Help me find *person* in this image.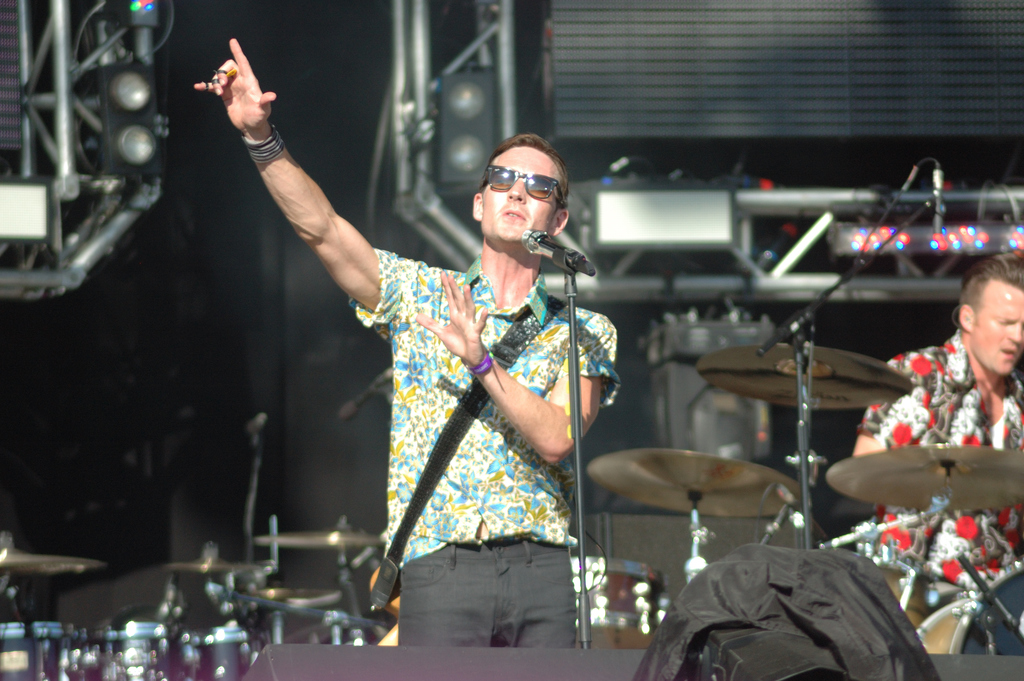
Found it: {"left": 845, "top": 243, "right": 1023, "bottom": 660}.
